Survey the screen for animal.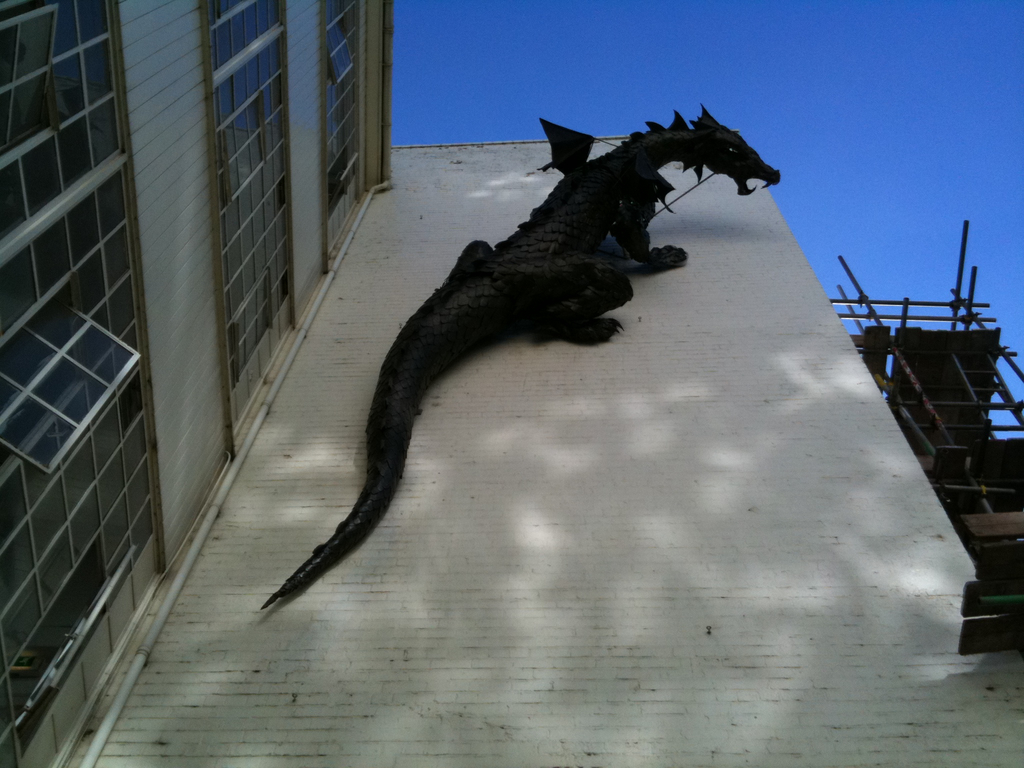
Survey found: crop(261, 98, 781, 613).
